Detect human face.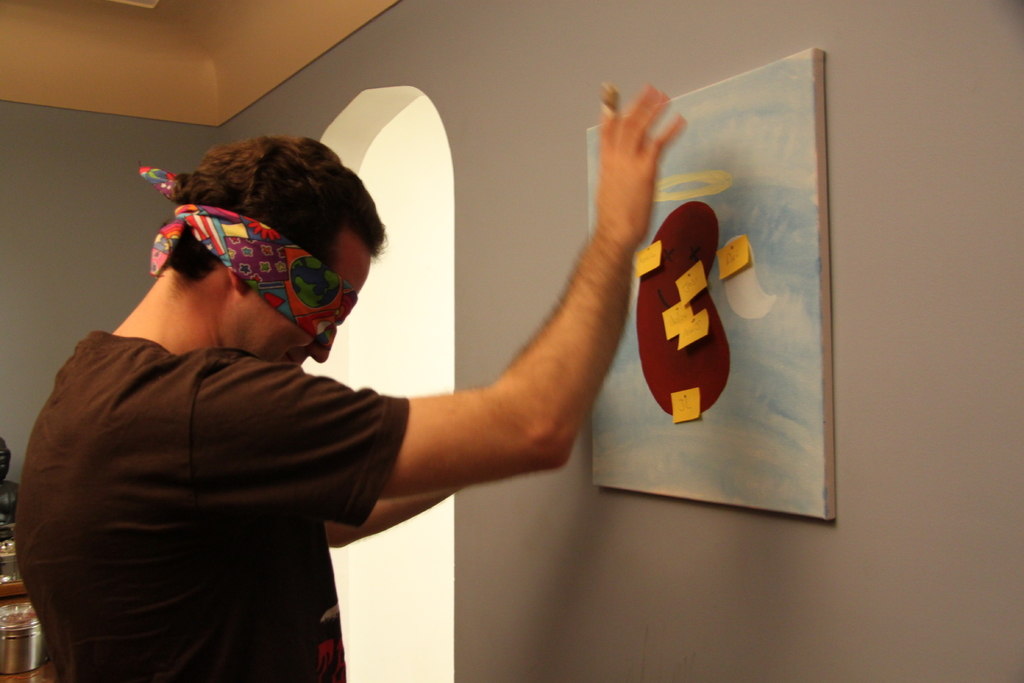
Detected at 224/233/369/362.
